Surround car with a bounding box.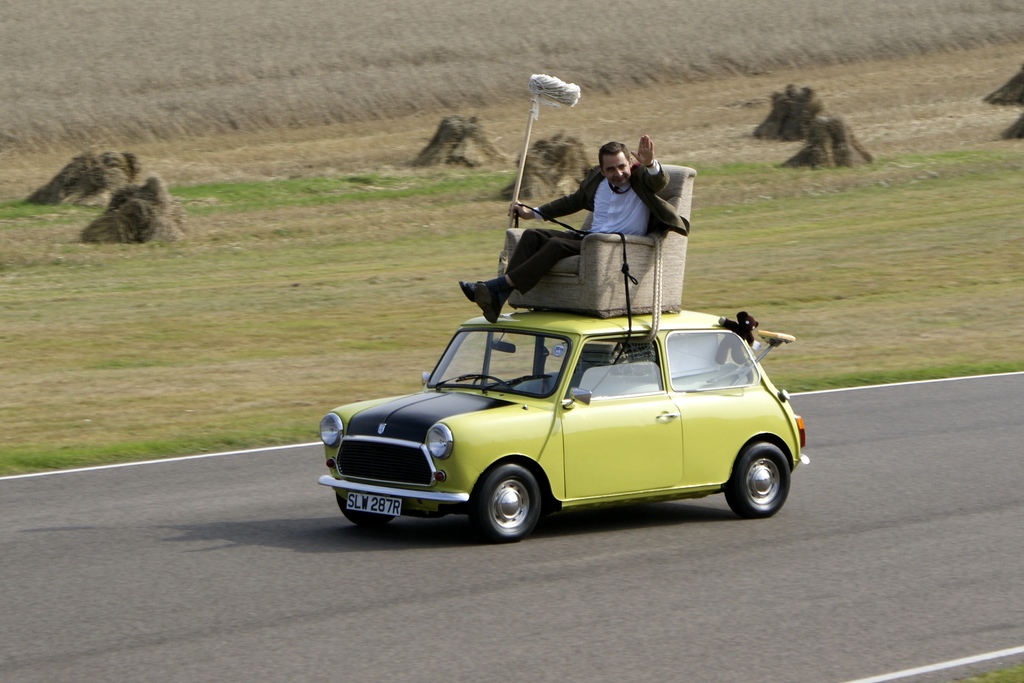
Rect(317, 303, 808, 538).
